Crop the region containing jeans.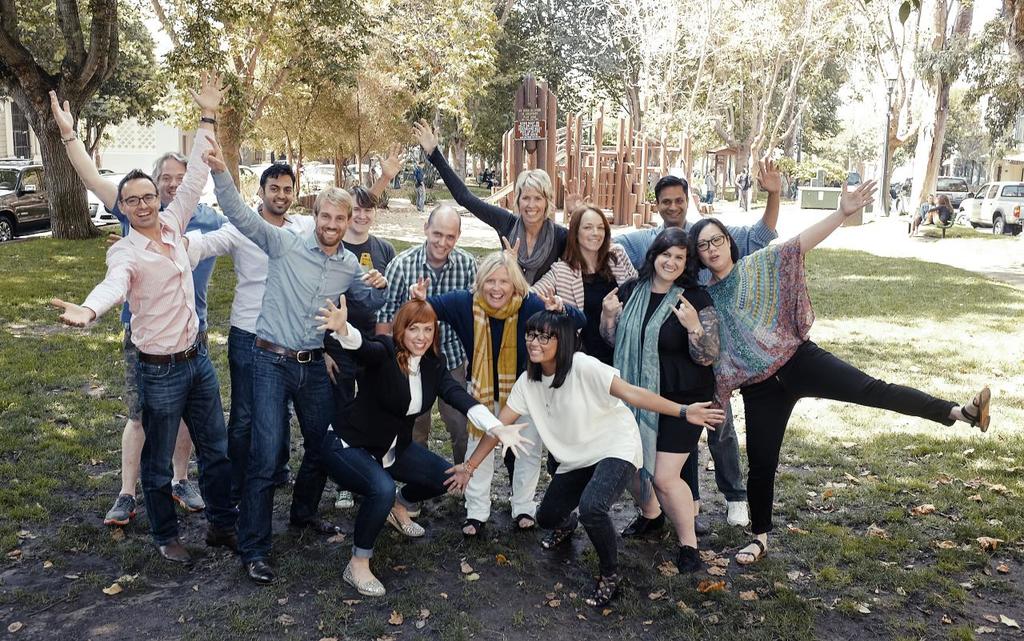
Crop region: 247, 332, 334, 560.
